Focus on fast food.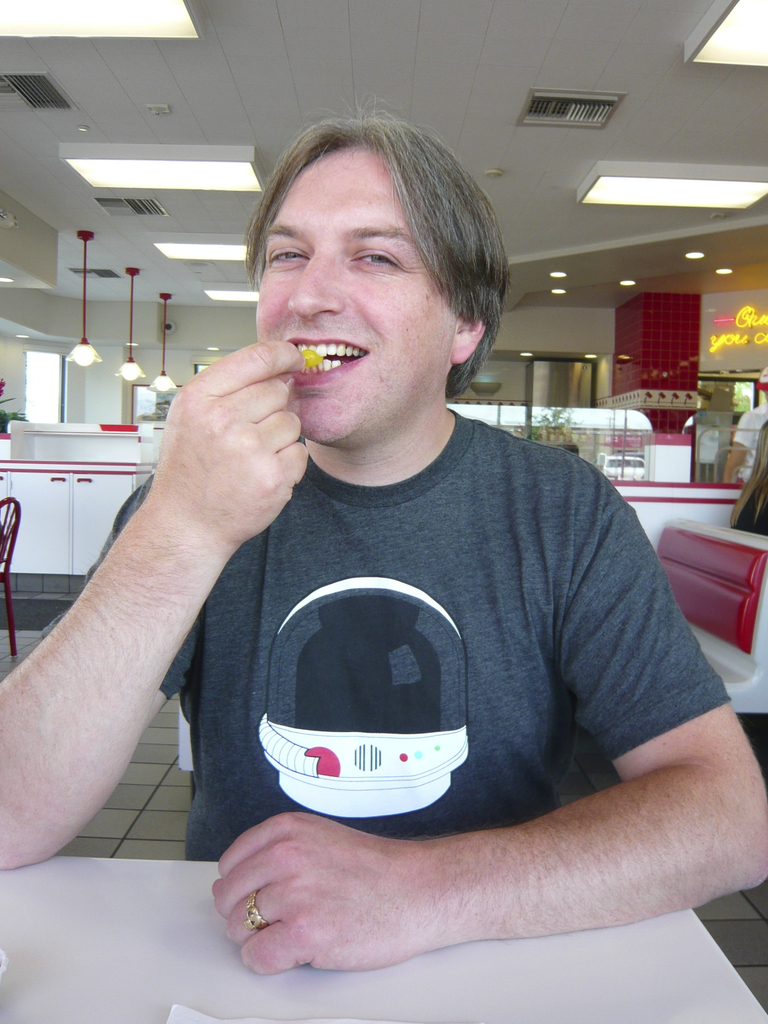
Focused at detection(299, 348, 316, 363).
